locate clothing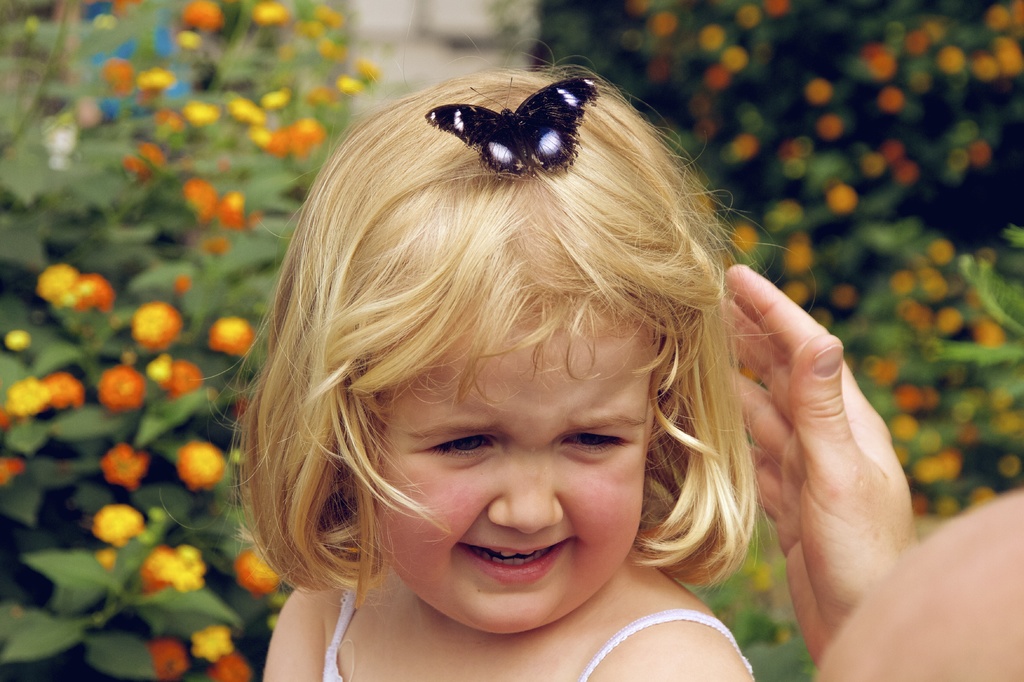
323 585 756 681
